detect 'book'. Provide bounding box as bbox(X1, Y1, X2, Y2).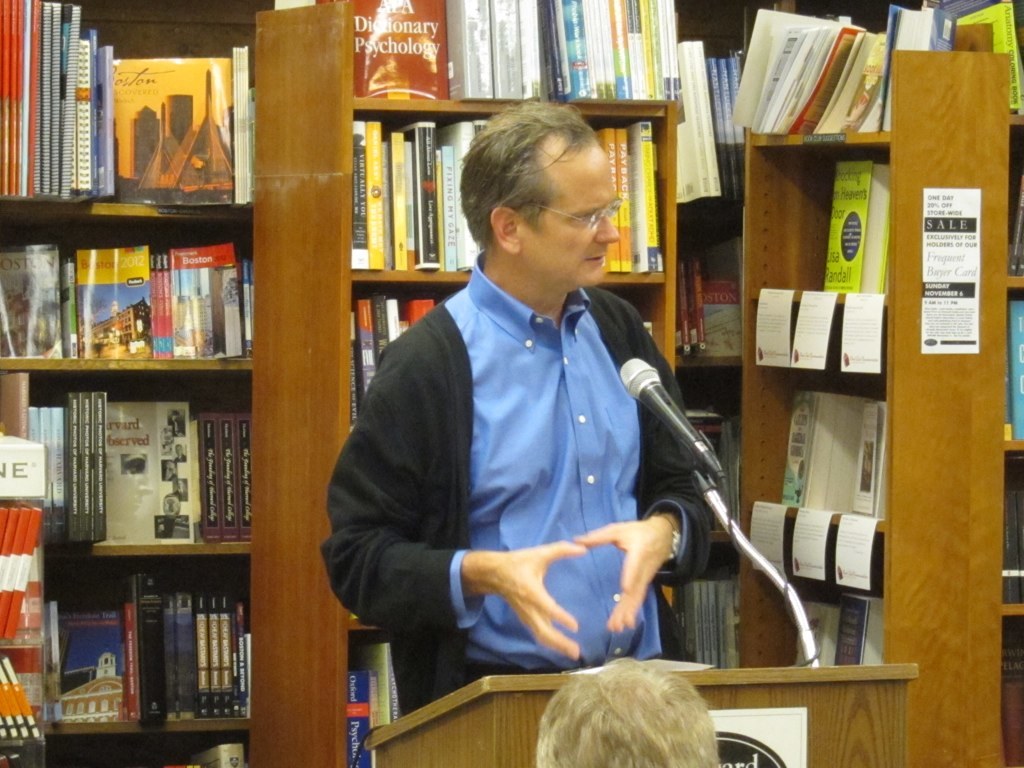
bbox(673, 249, 691, 357).
